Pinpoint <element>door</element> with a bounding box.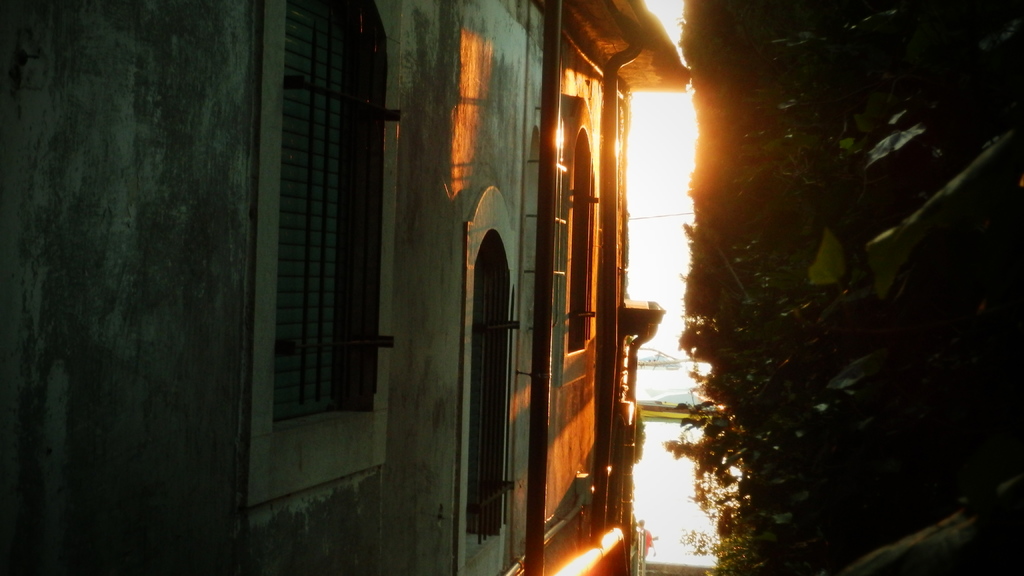
bbox=(234, 10, 383, 516).
